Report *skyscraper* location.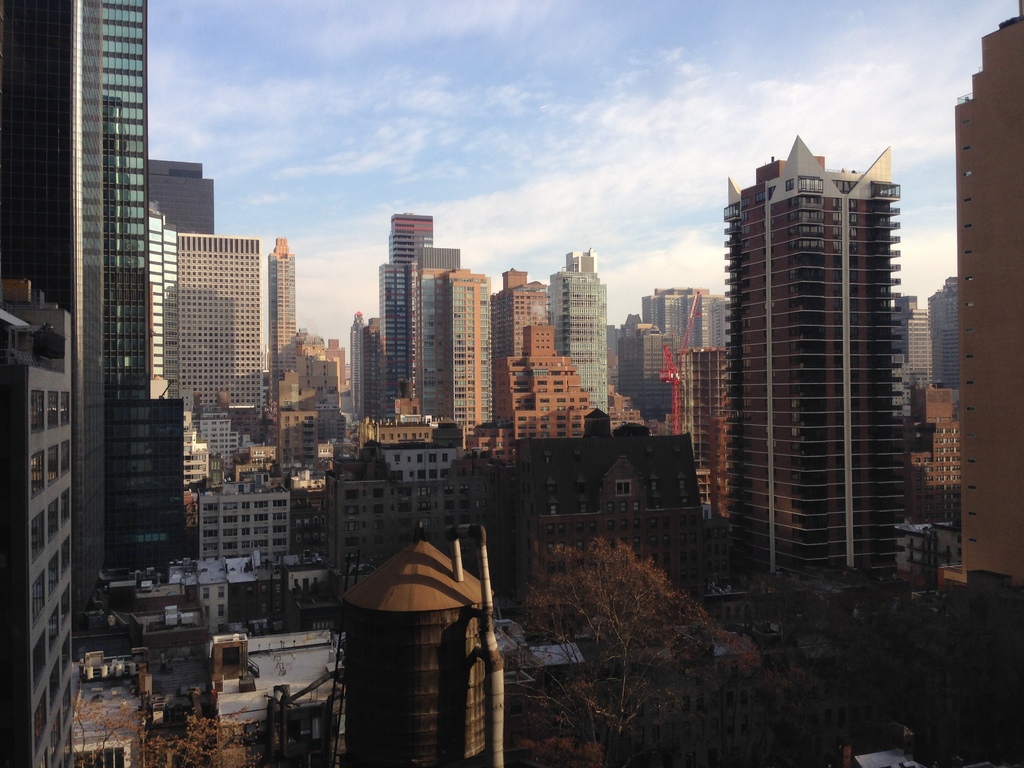
Report: Rect(101, 0, 204, 586).
